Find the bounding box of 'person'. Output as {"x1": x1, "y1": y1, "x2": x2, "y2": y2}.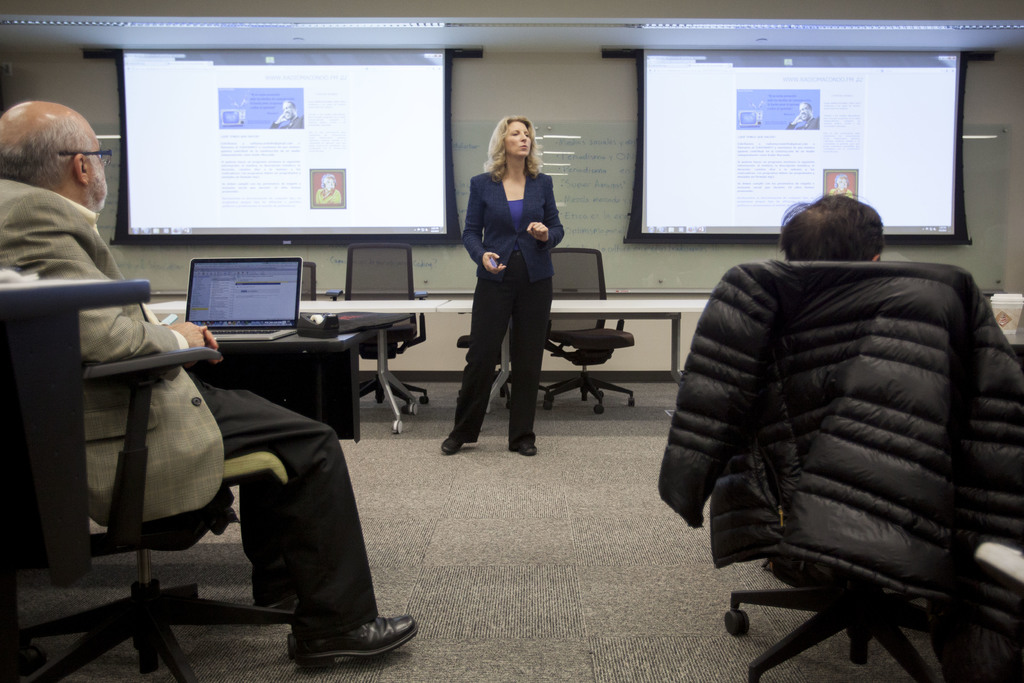
{"x1": 440, "y1": 115, "x2": 558, "y2": 450}.
